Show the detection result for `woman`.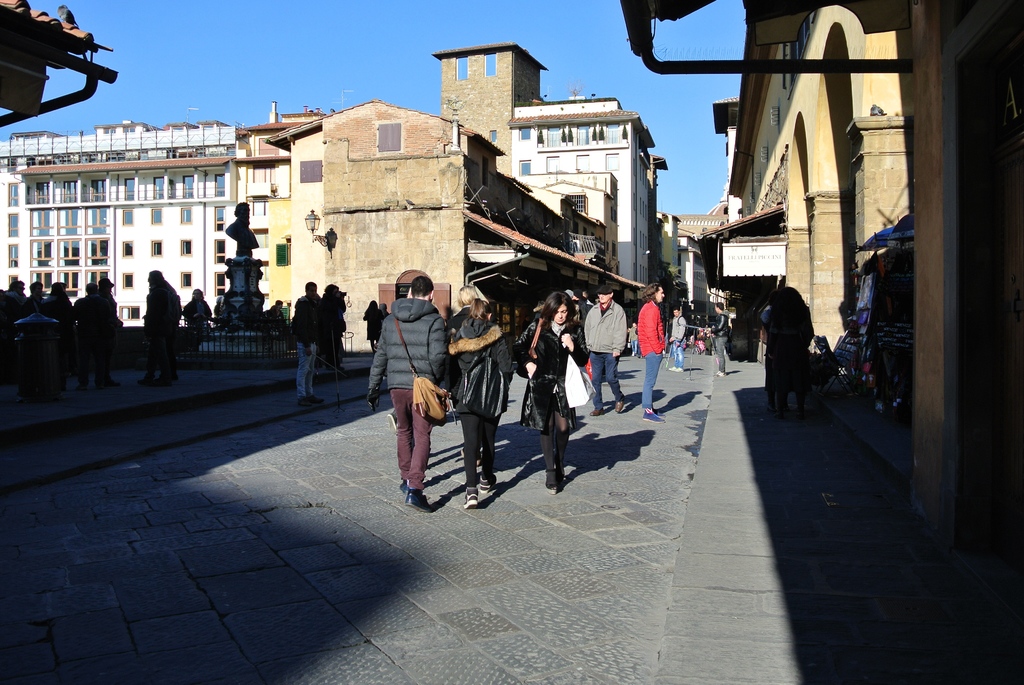
bbox=(441, 295, 513, 511).
